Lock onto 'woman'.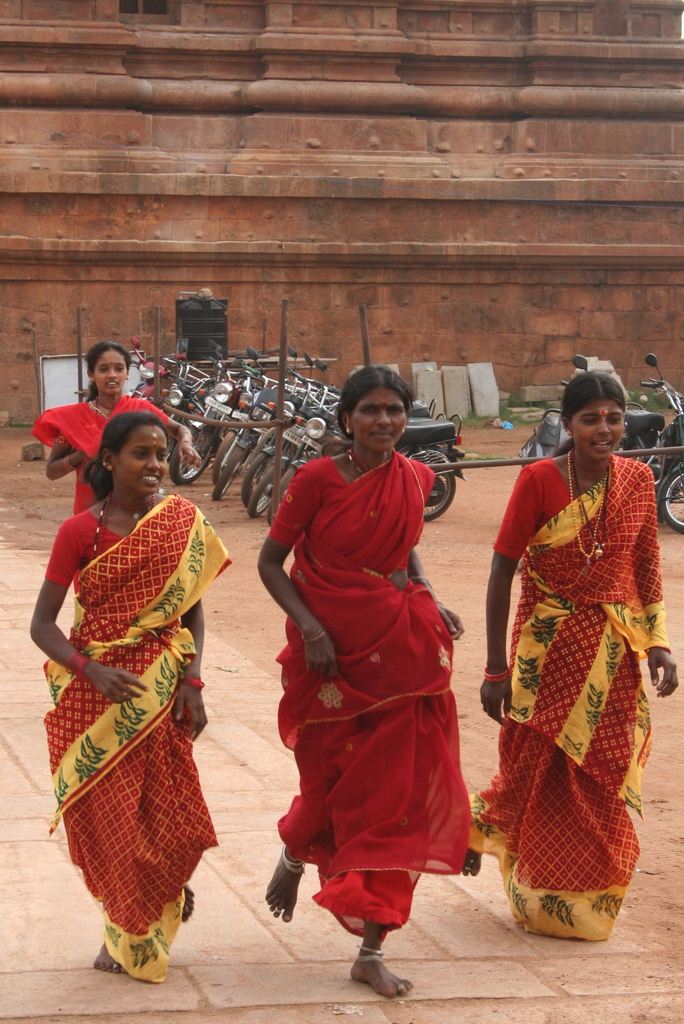
Locked: [482, 357, 682, 936].
